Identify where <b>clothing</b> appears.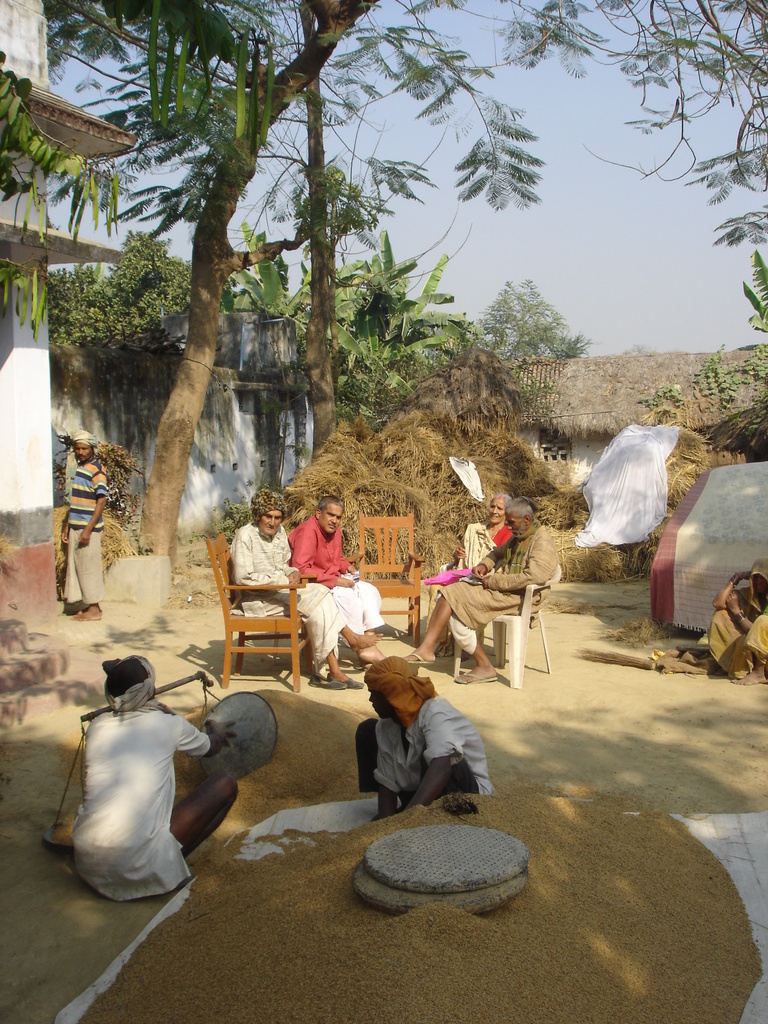
Appears at (425,528,551,643).
